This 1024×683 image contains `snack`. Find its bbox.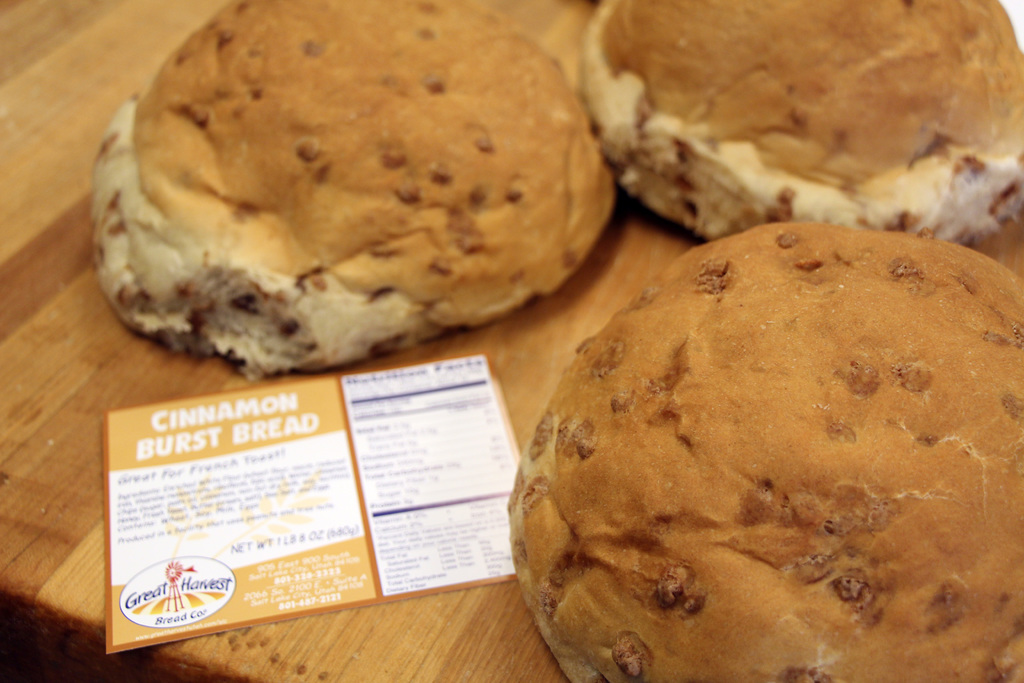
[x1=90, y1=0, x2=621, y2=381].
